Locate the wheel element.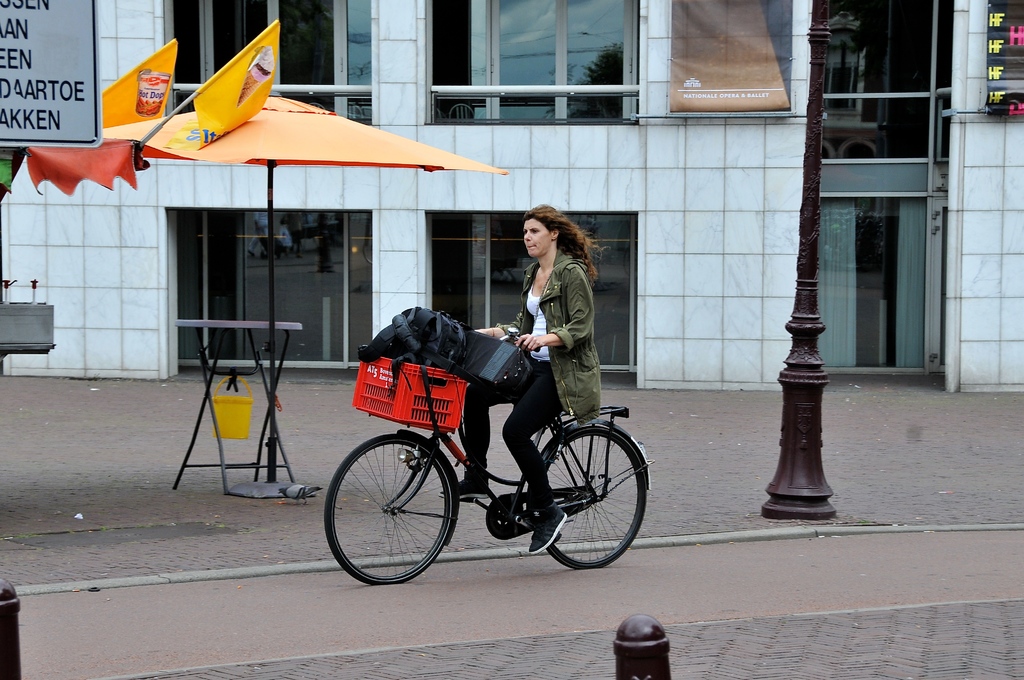
Element bbox: (539, 426, 646, 571).
